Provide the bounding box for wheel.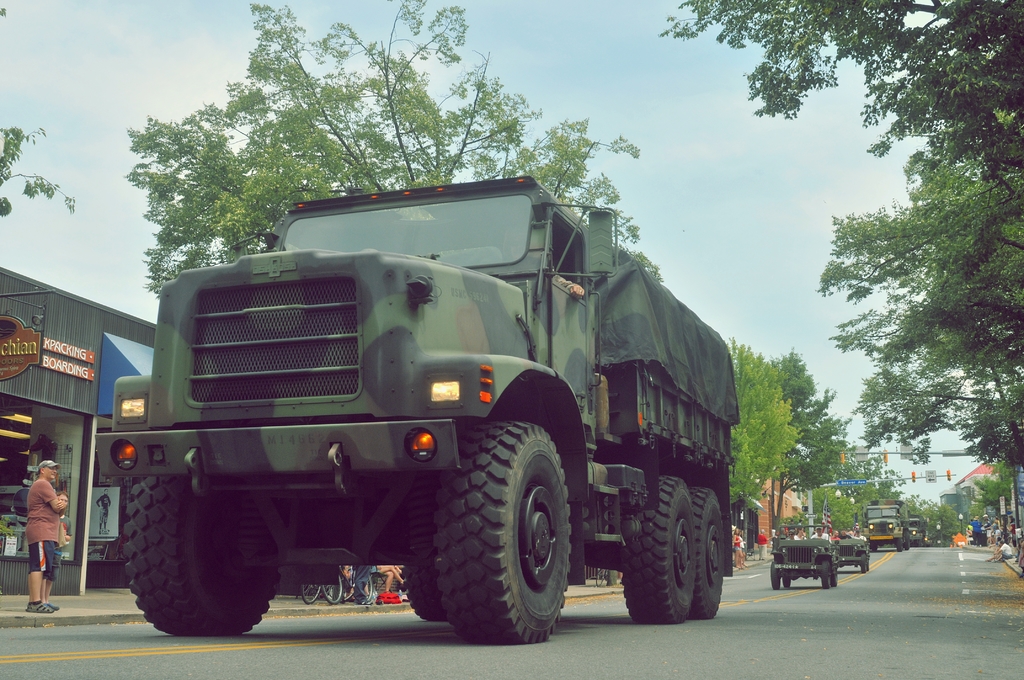
Rect(867, 559, 872, 569).
